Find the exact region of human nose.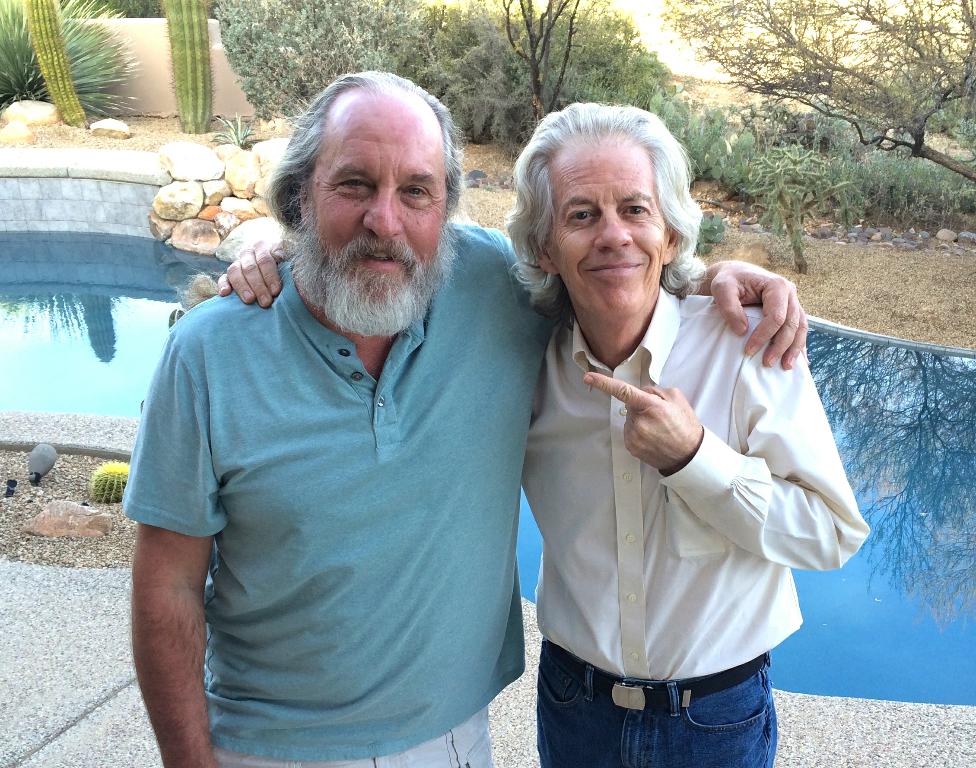
Exact region: box(593, 207, 633, 250).
